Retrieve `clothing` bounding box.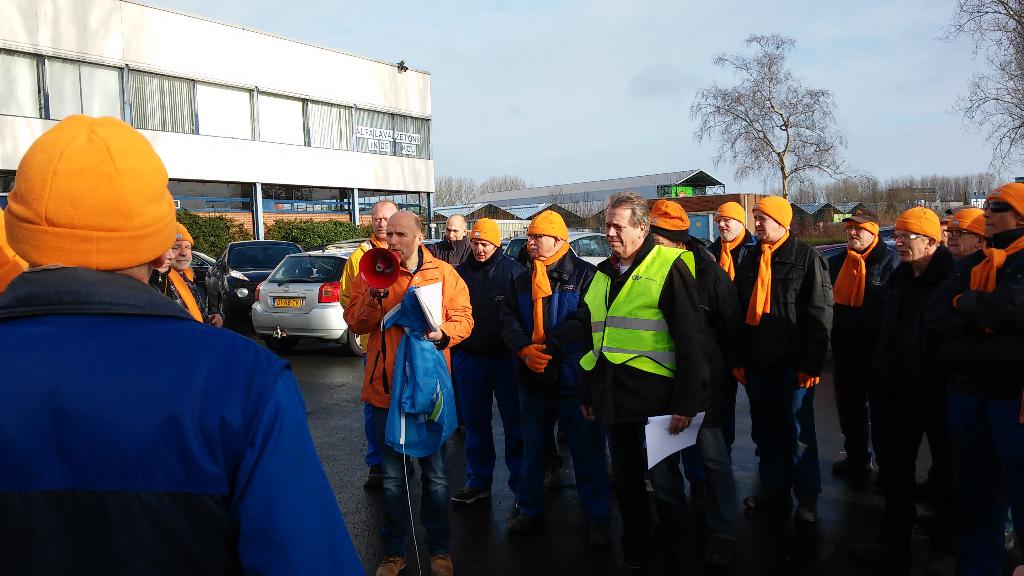
Bounding box: box(733, 230, 833, 506).
